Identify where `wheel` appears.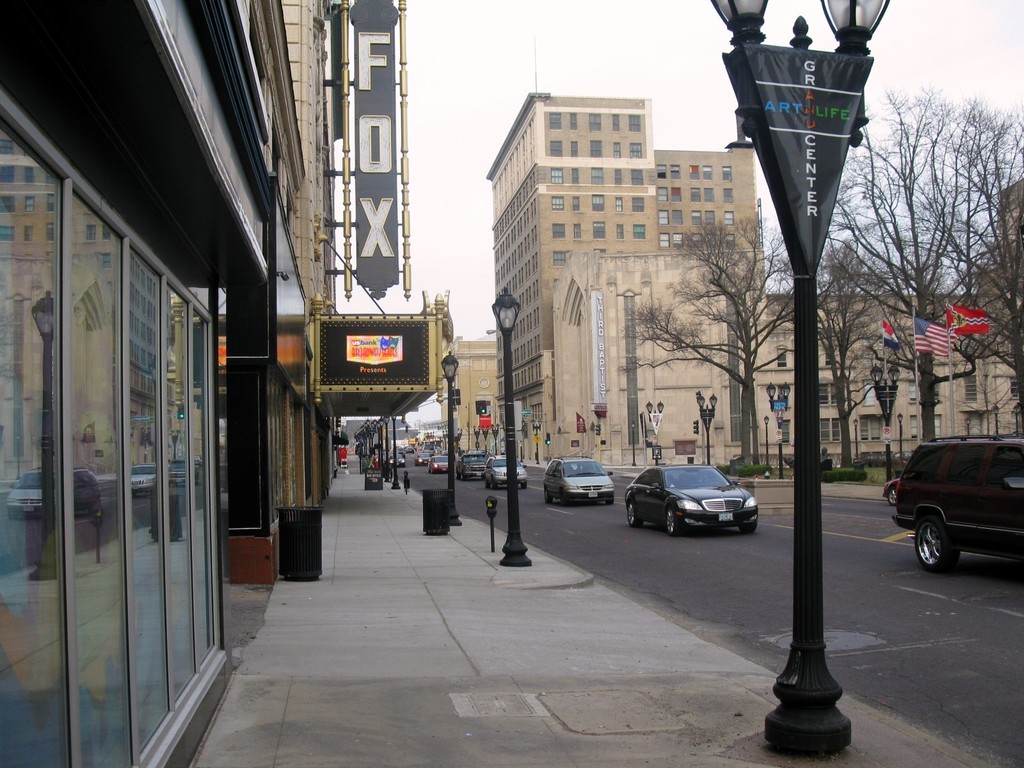
Appears at {"x1": 629, "y1": 499, "x2": 641, "y2": 528}.
